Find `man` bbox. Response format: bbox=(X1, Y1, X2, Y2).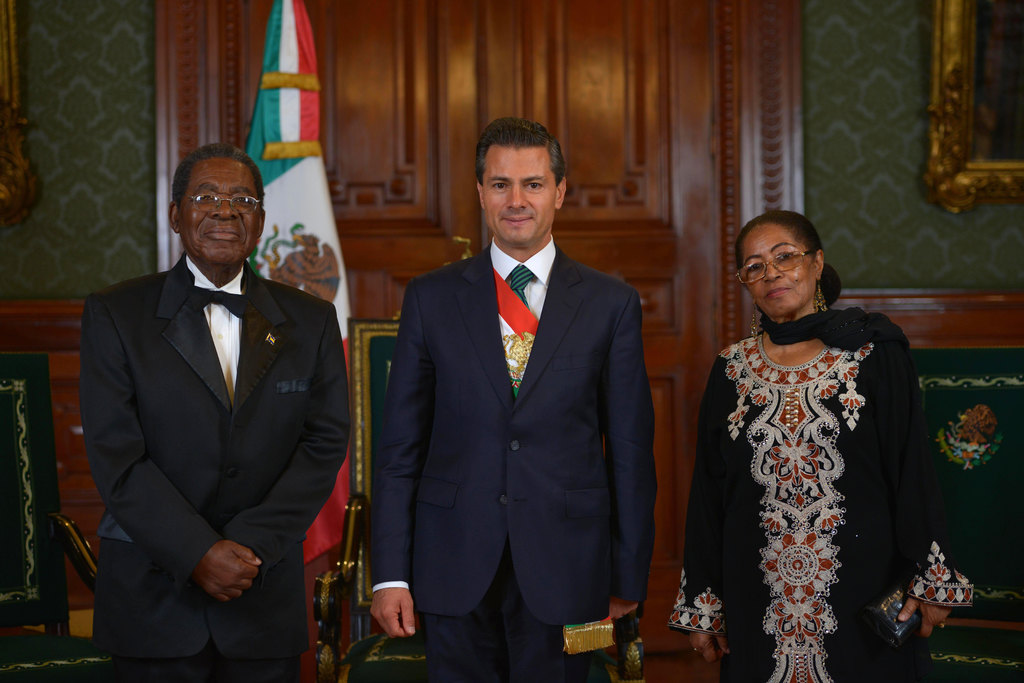
bbox=(671, 211, 974, 682).
